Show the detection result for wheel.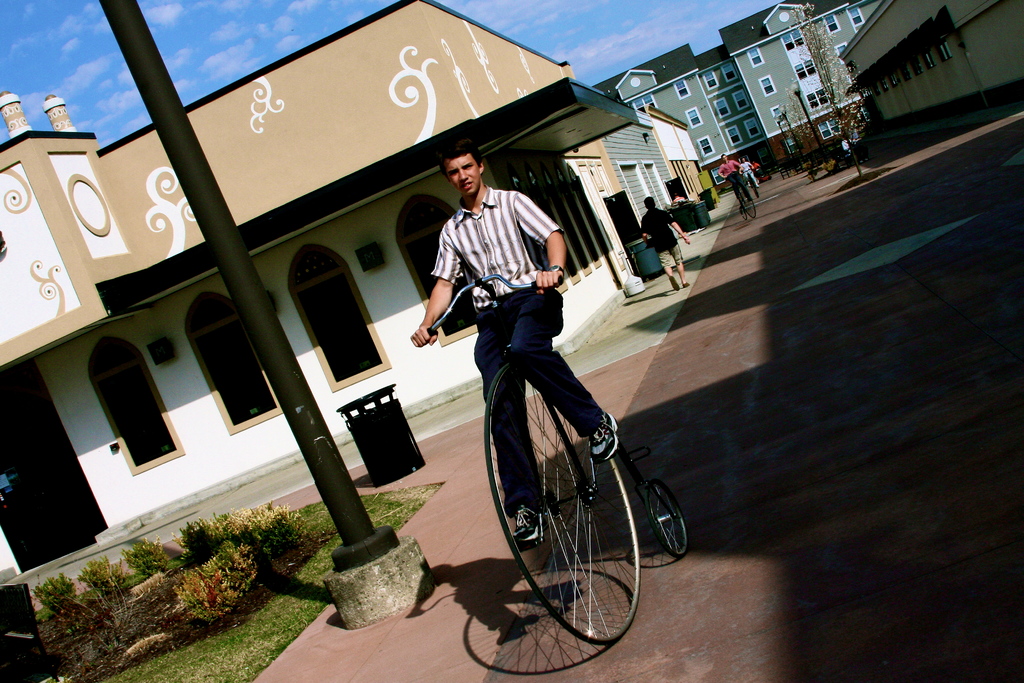
{"x1": 740, "y1": 183, "x2": 755, "y2": 217}.
